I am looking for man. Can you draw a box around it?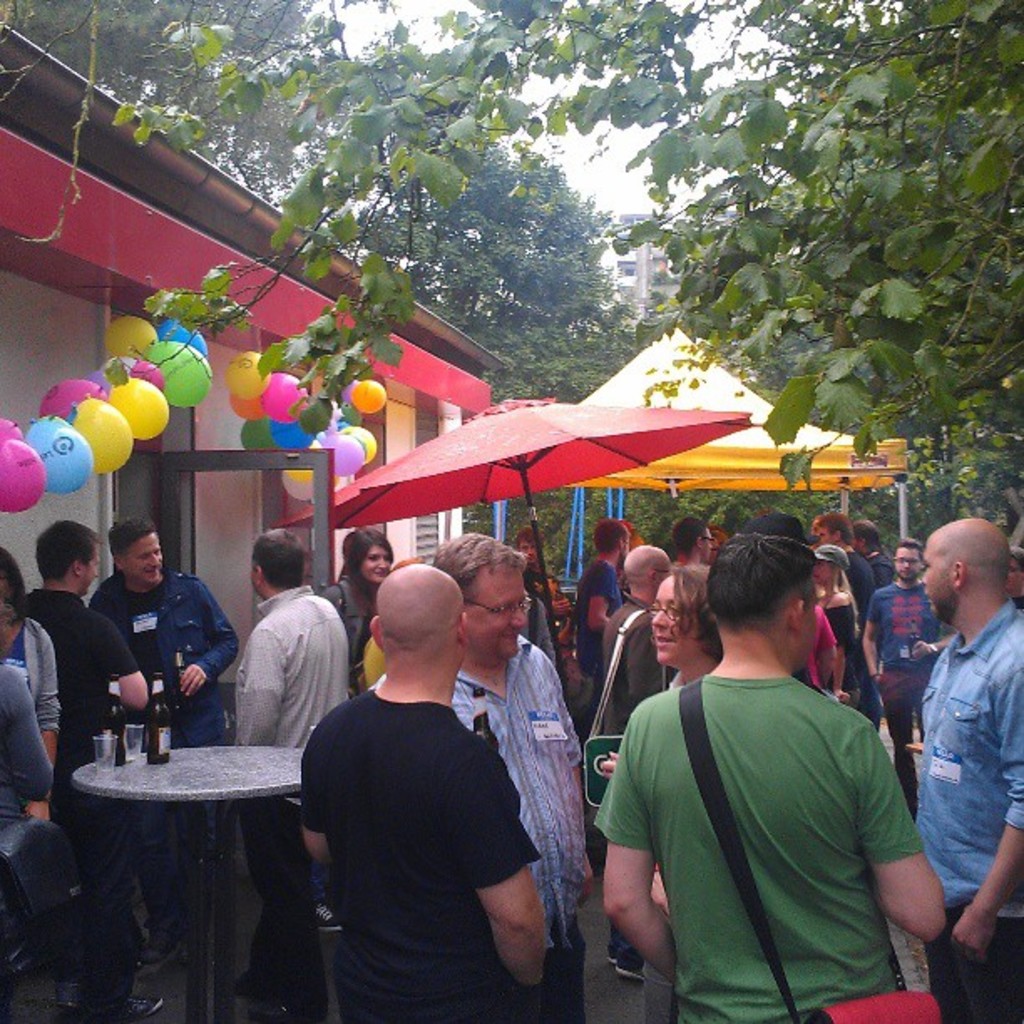
Sure, the bounding box is x1=236, y1=529, x2=355, y2=1022.
